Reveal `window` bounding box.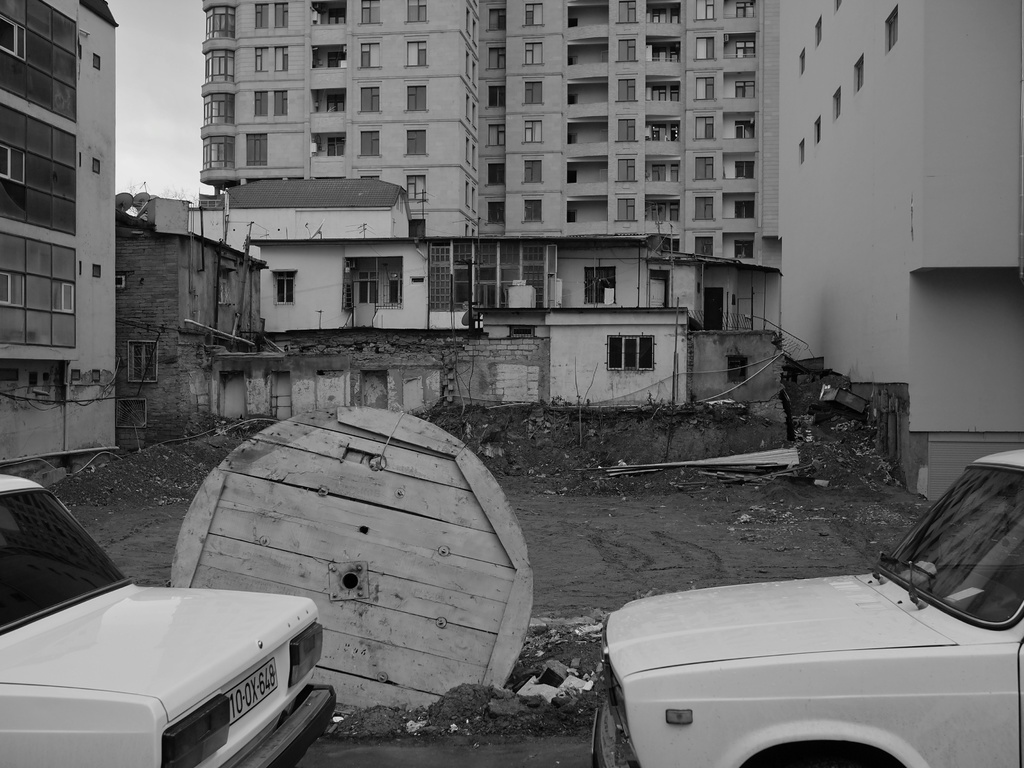
Revealed: (696,114,714,140).
